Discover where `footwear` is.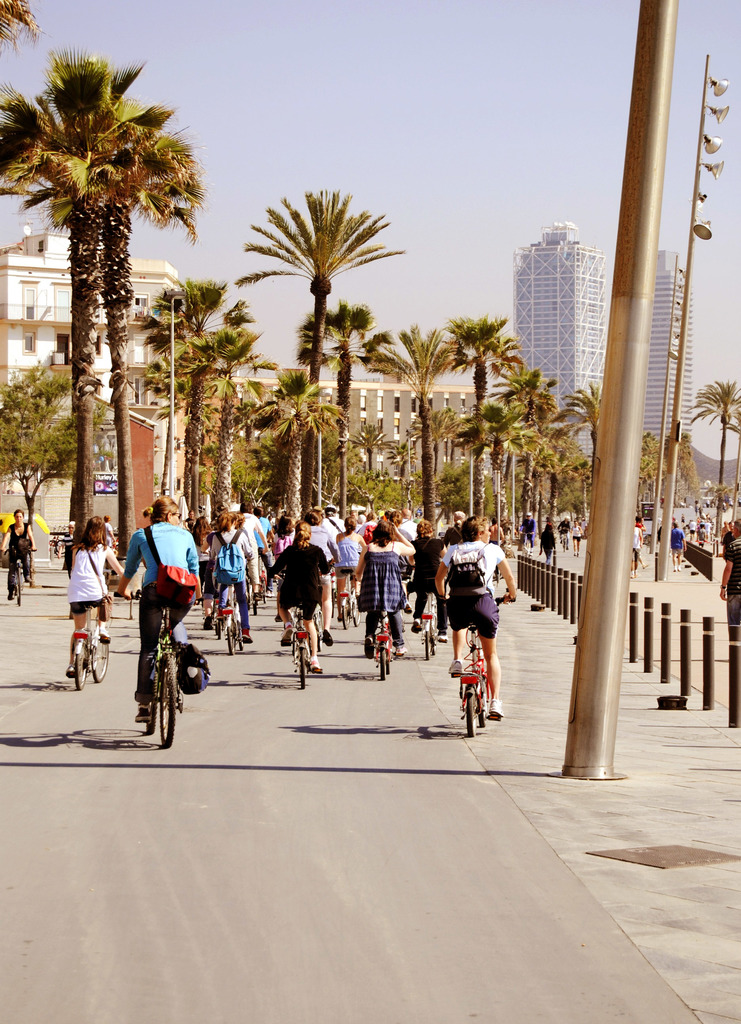
Discovered at 242, 633, 252, 640.
